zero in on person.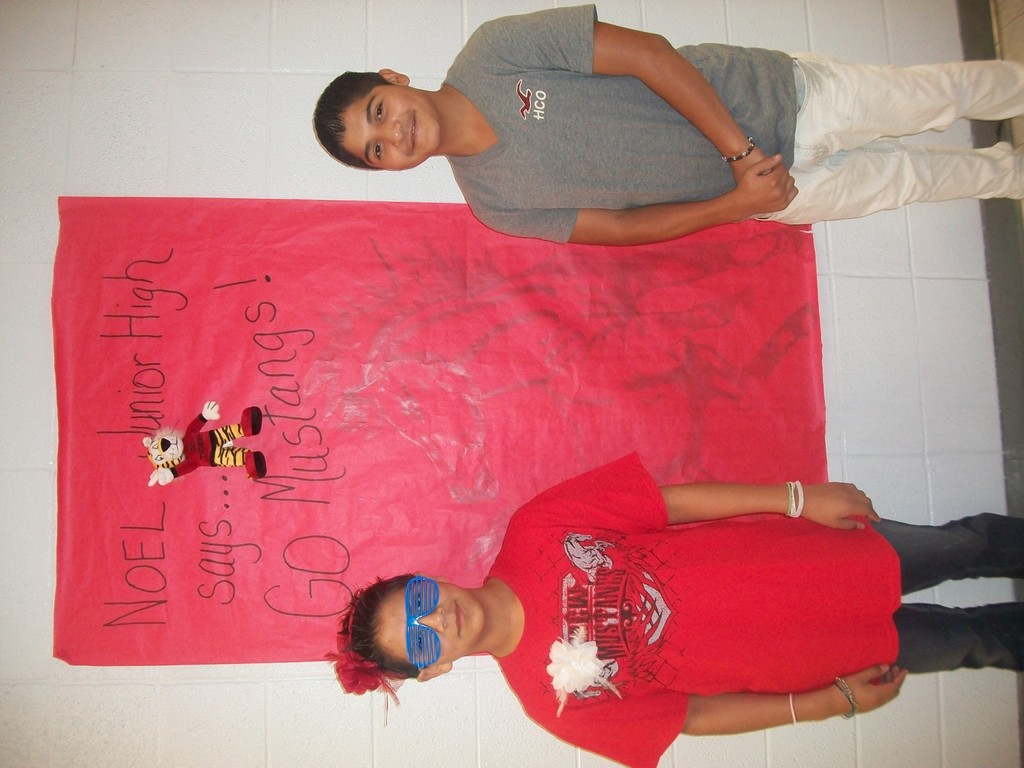
Zeroed in: [x1=335, y1=451, x2=1023, y2=767].
